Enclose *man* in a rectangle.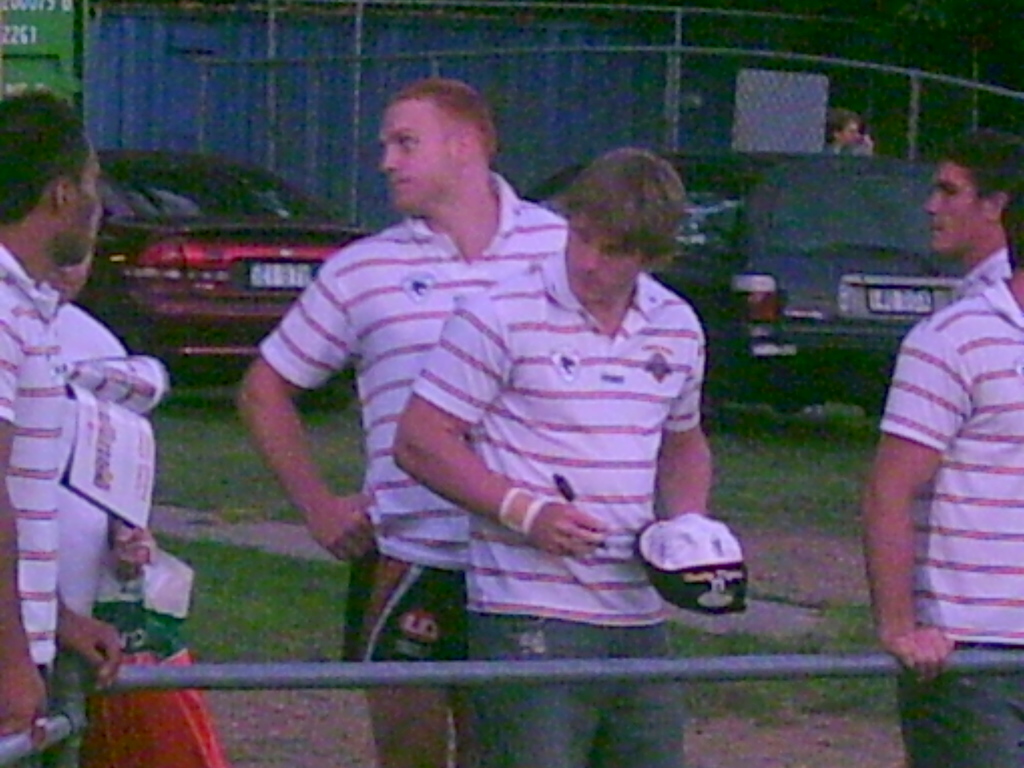
x1=860 y1=187 x2=1023 y2=767.
